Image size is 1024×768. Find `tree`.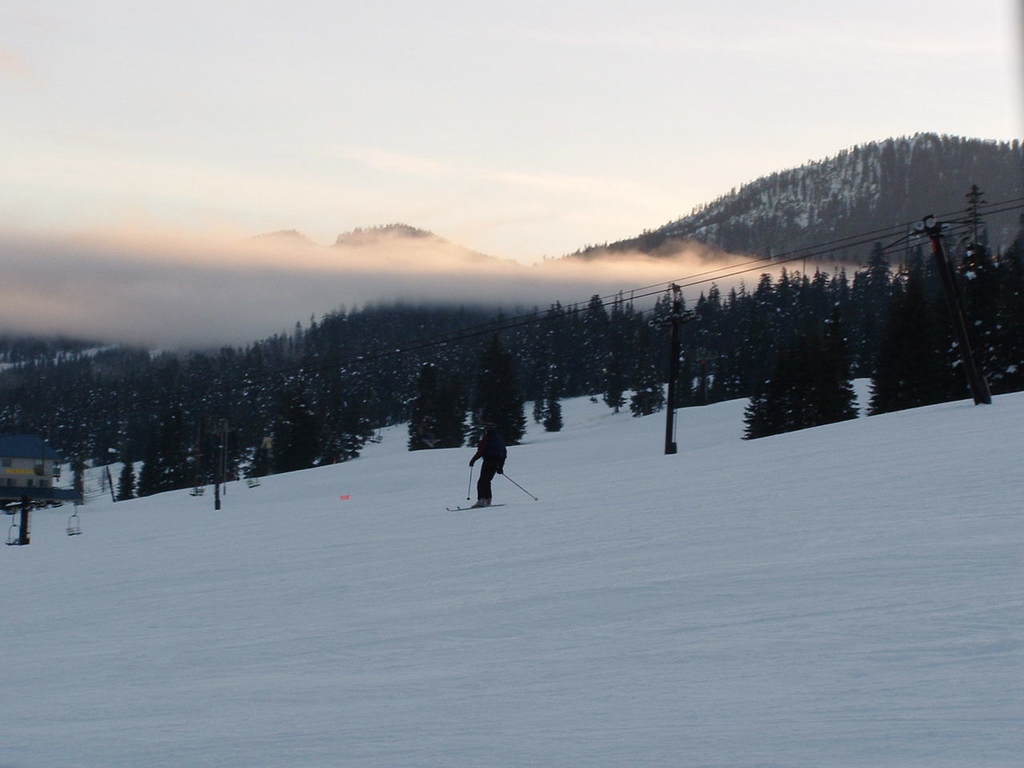
<region>670, 362, 731, 410</region>.
